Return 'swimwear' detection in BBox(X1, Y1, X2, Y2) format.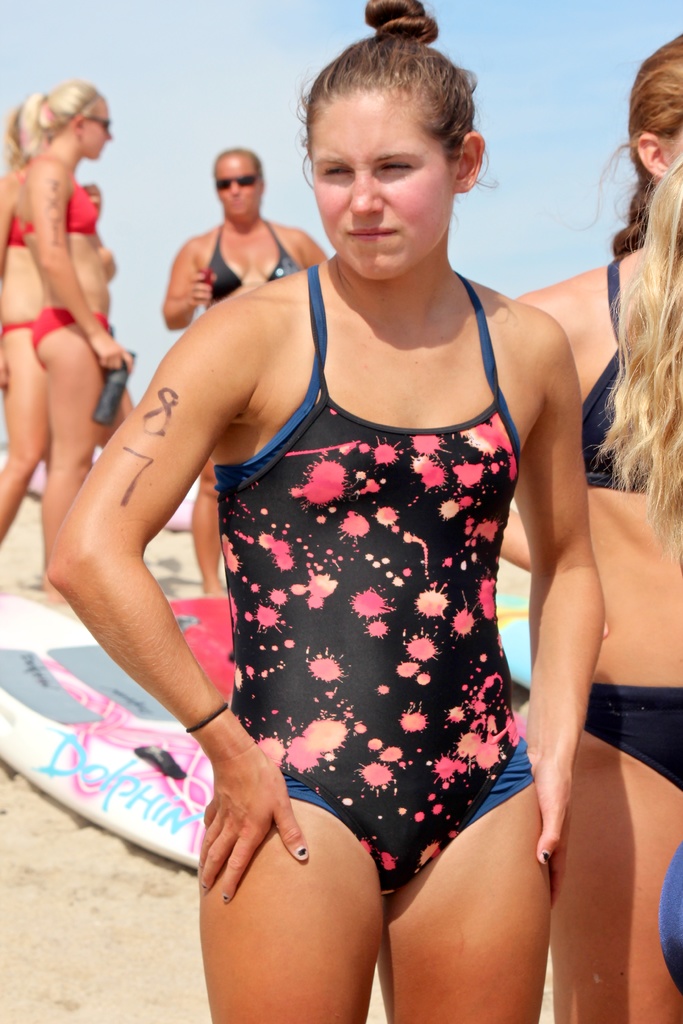
BBox(212, 264, 531, 900).
